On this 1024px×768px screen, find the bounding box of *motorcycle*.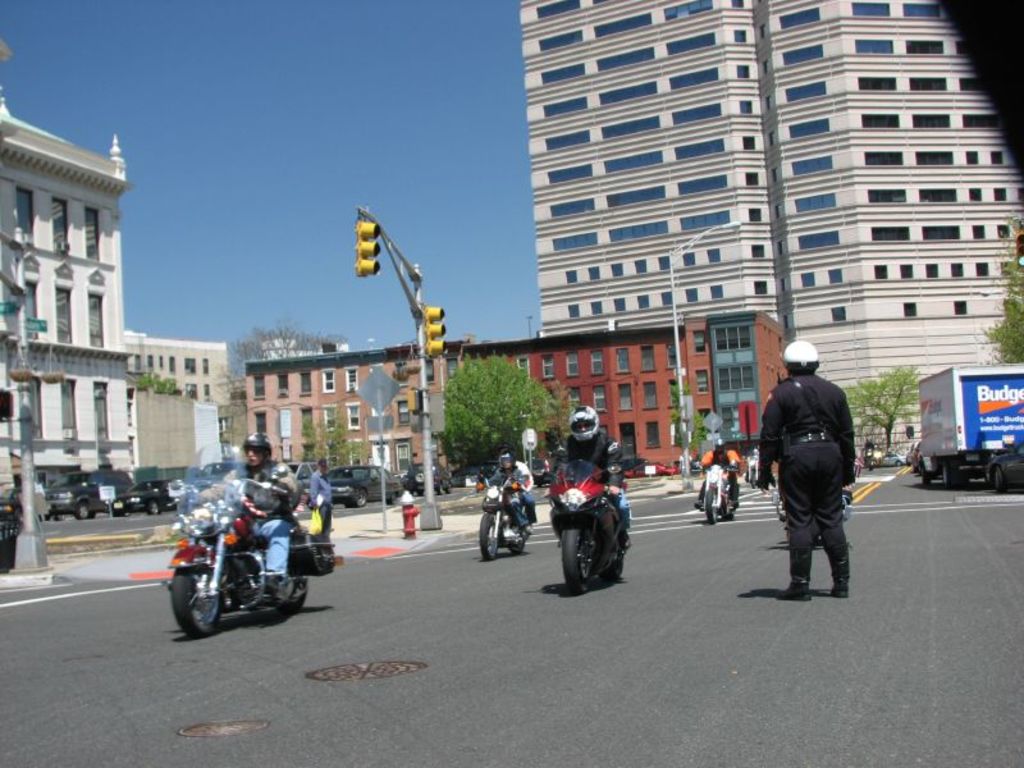
Bounding box: <region>746, 451, 758, 488</region>.
